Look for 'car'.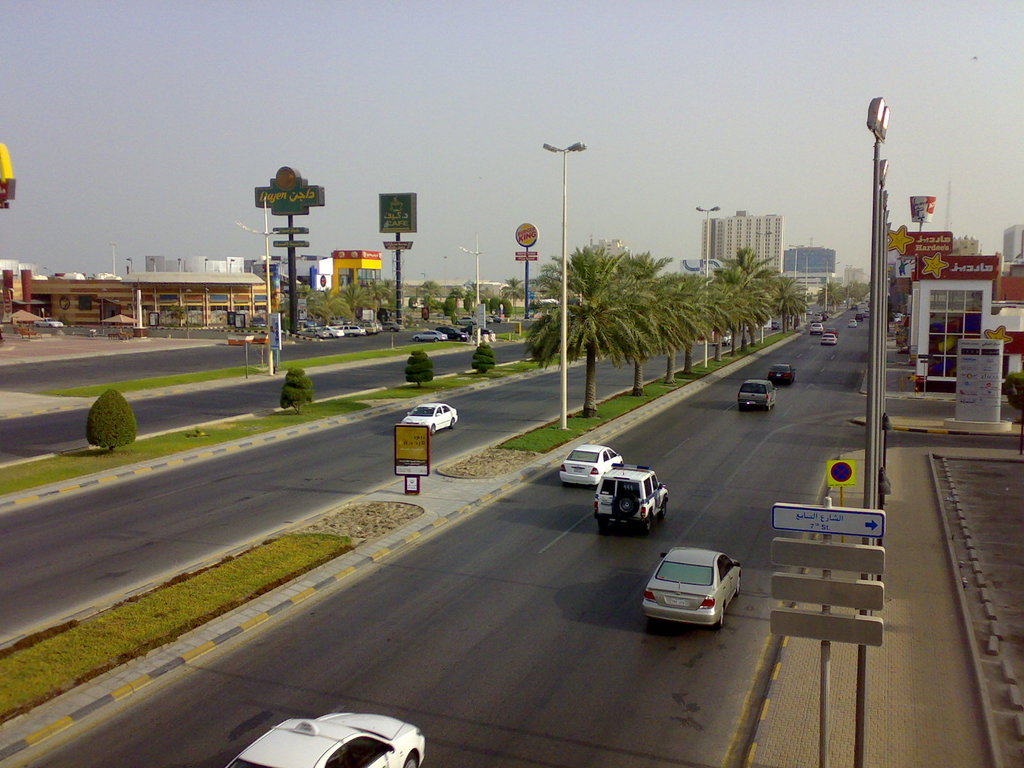
Found: (848,320,856,327).
